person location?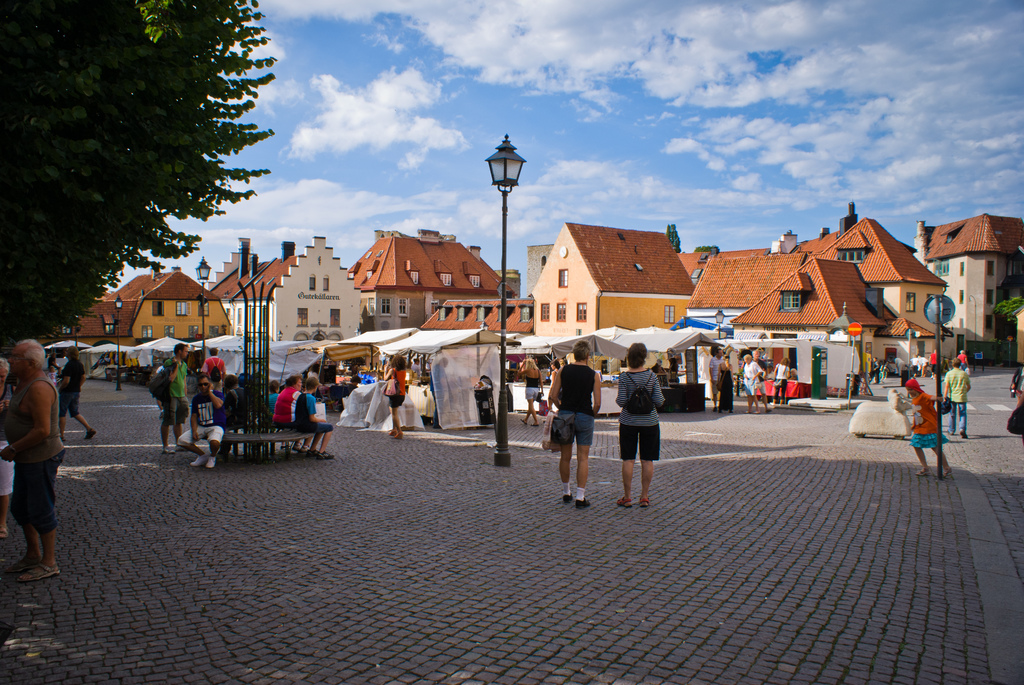
x1=0 y1=338 x2=67 y2=580
